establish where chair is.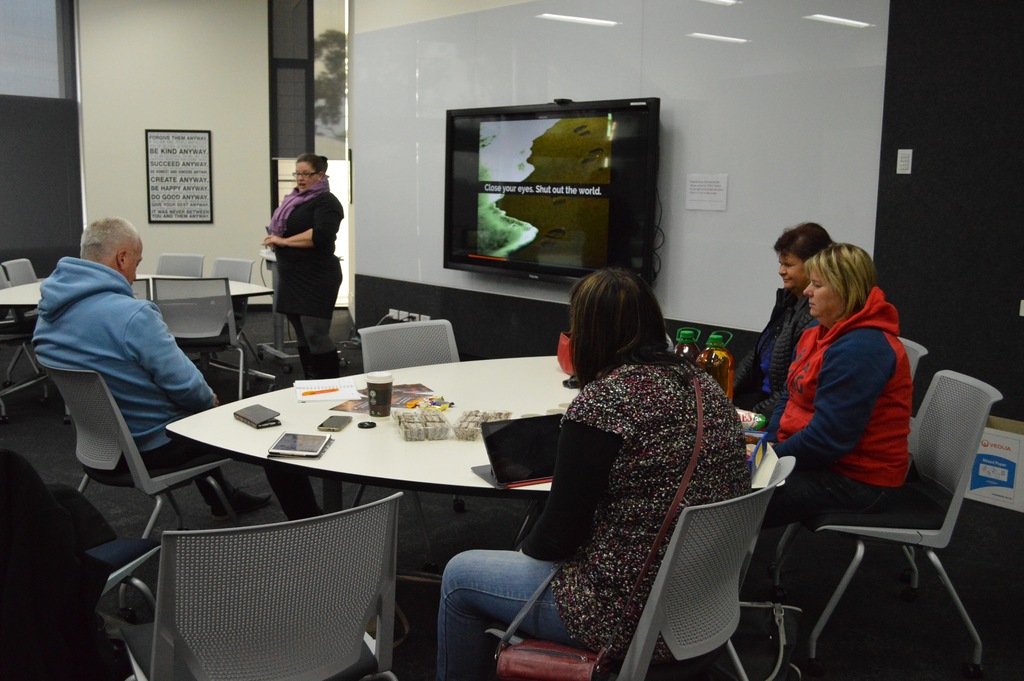
Established at bbox=(357, 316, 462, 539).
